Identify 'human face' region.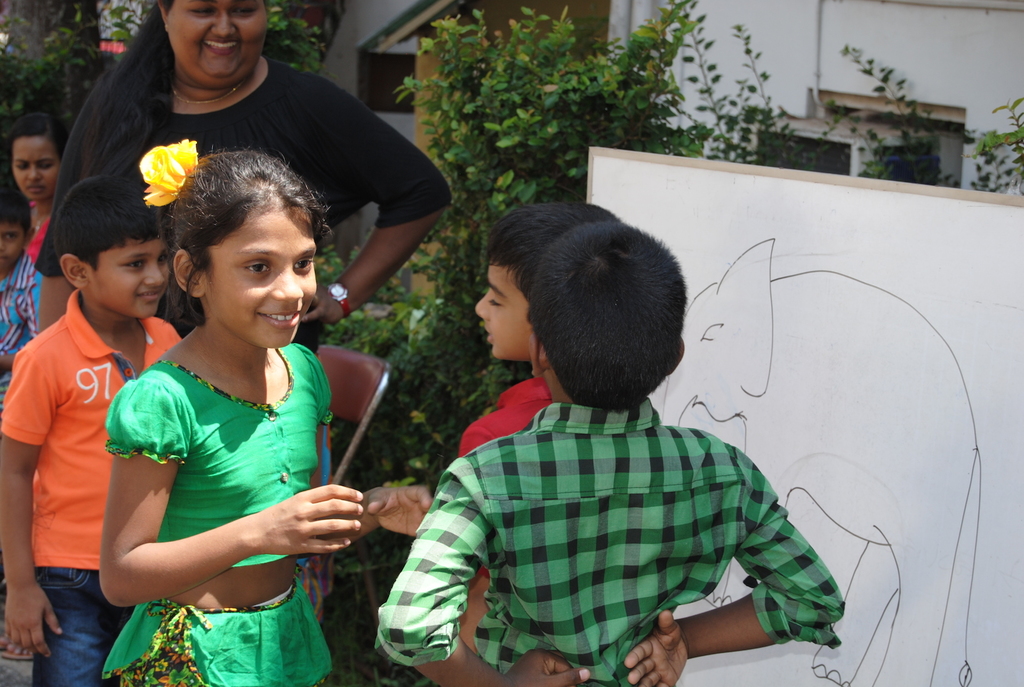
Region: (x1=477, y1=254, x2=530, y2=359).
